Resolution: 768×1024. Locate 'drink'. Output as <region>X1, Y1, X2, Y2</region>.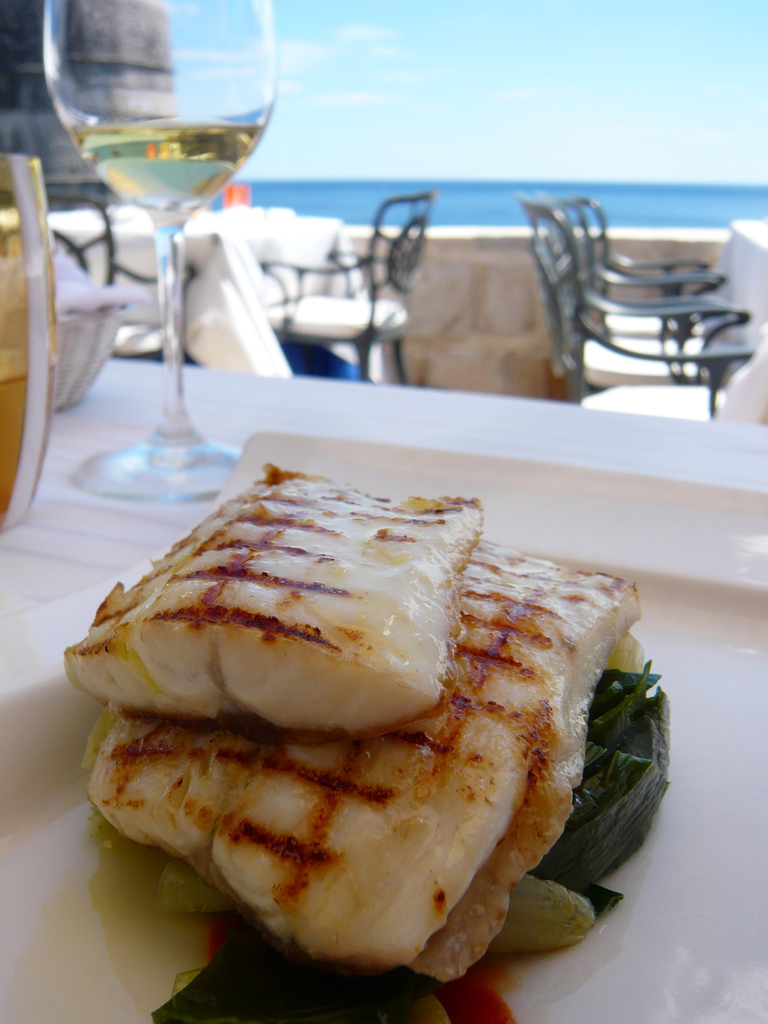
<region>44, 20, 279, 439</region>.
